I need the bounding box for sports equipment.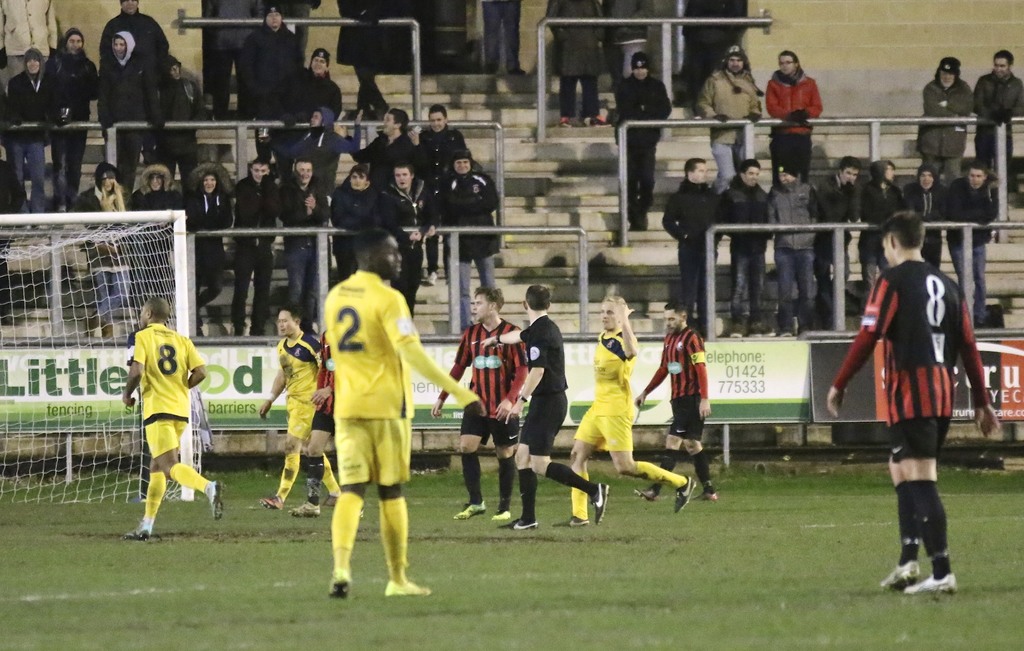
Here it is: bbox=[328, 570, 349, 600].
